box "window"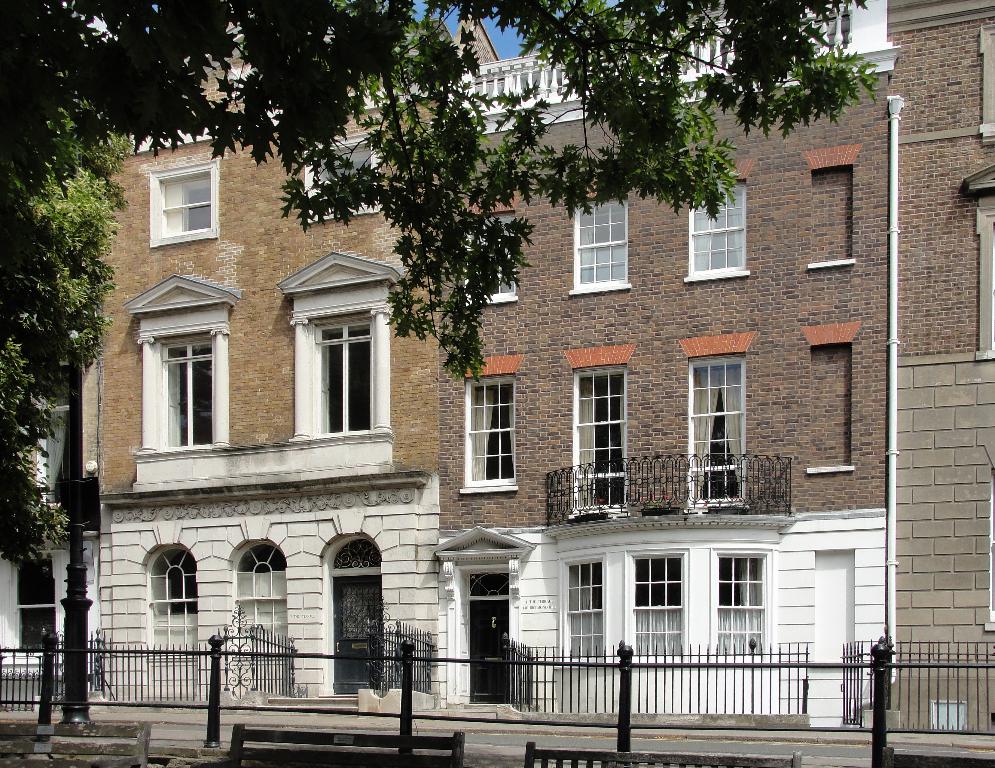
locate(619, 543, 692, 667)
